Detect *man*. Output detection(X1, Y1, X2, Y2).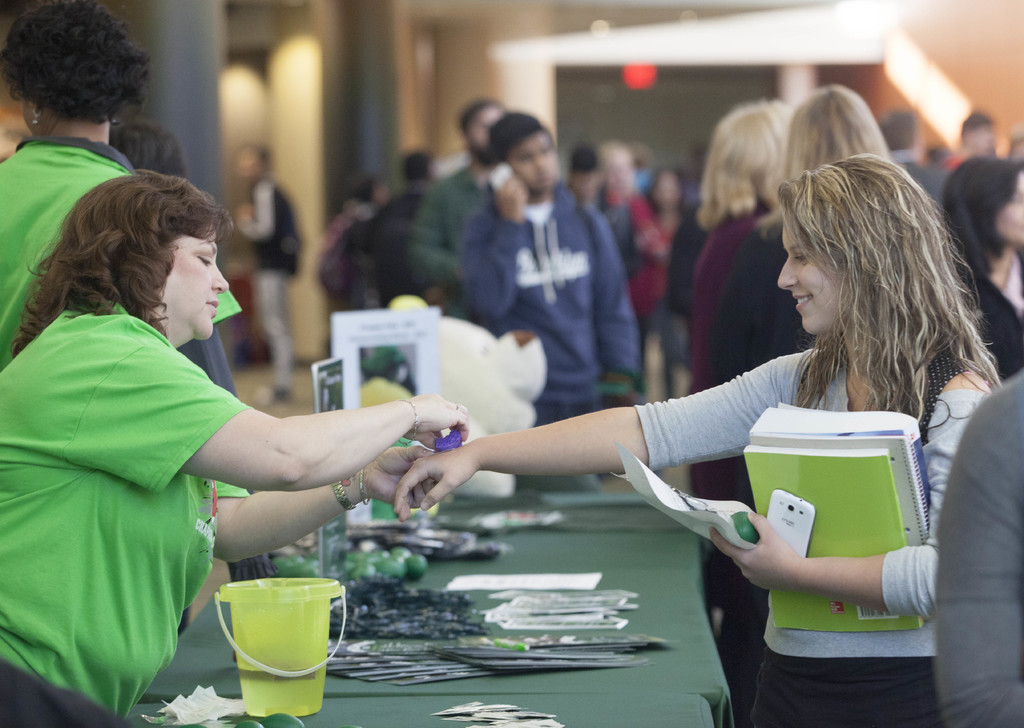
detection(460, 118, 644, 427).
